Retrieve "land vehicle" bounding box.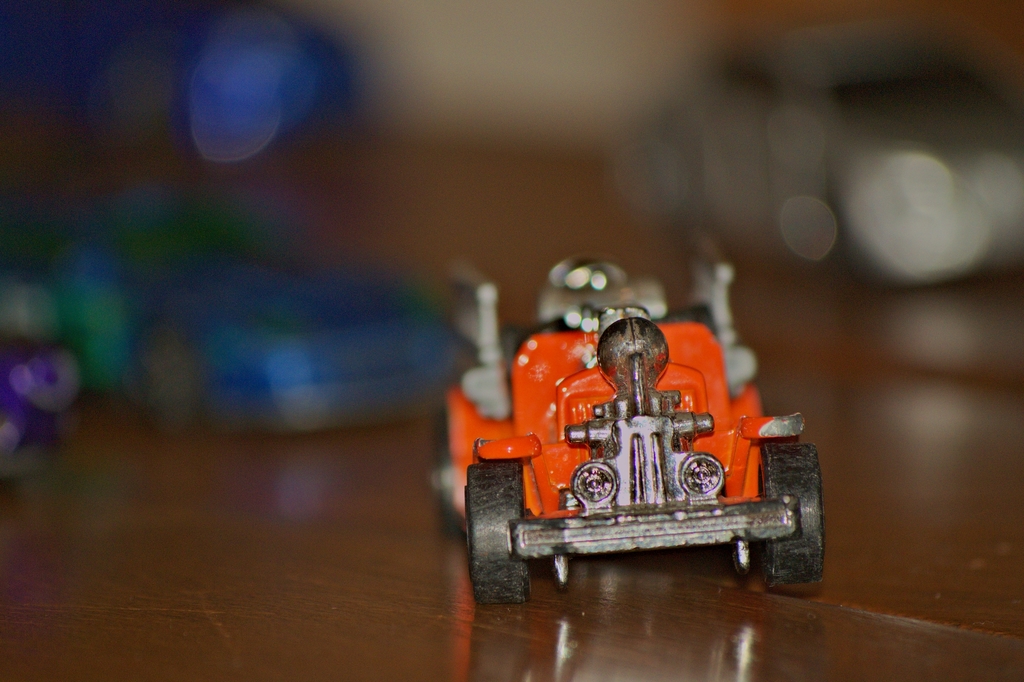
Bounding box: 456,313,833,595.
